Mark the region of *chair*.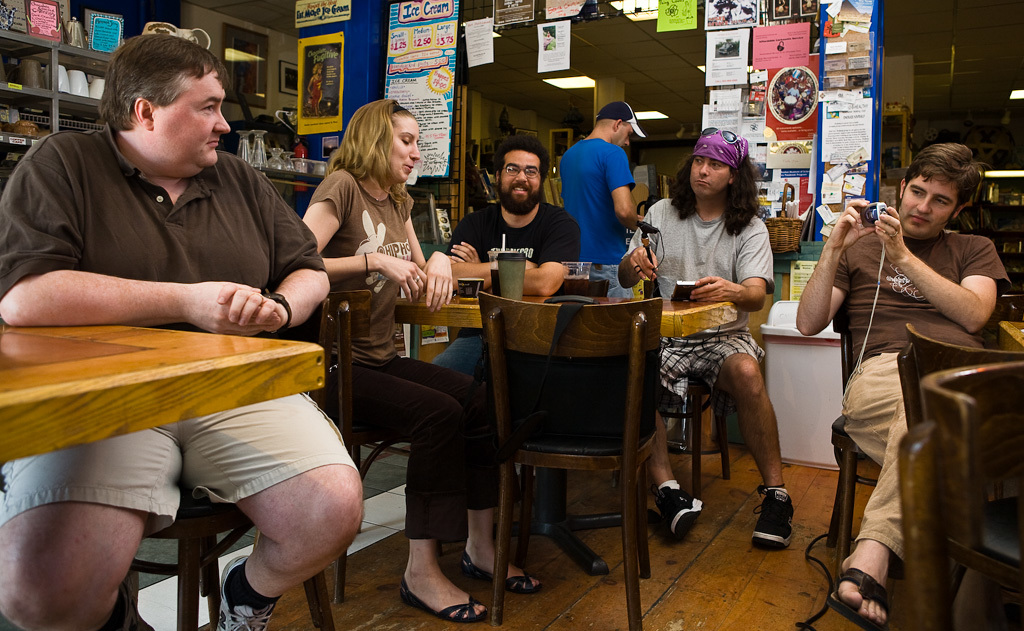
Region: 482,284,659,630.
